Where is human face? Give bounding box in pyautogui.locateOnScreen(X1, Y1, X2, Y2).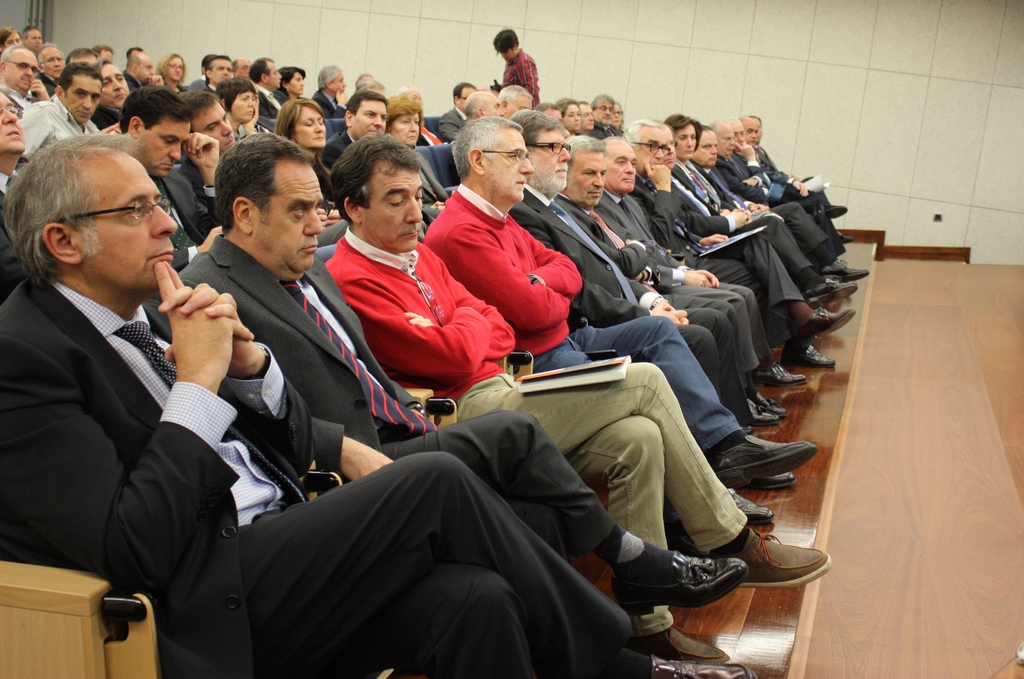
pyautogui.locateOnScreen(570, 151, 608, 210).
